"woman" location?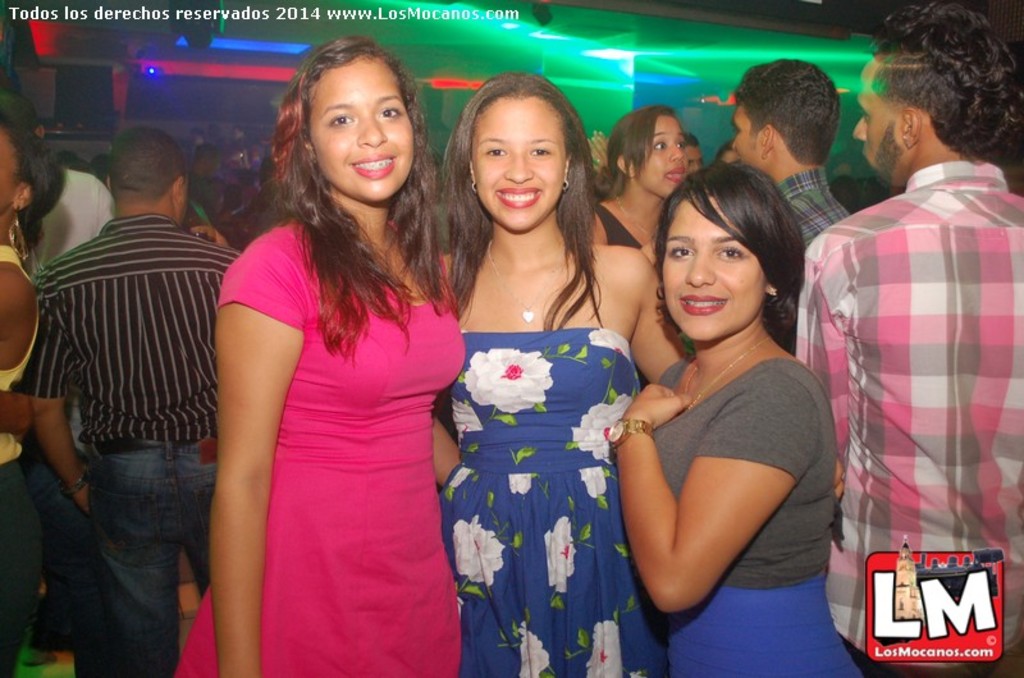
box(175, 46, 465, 677)
